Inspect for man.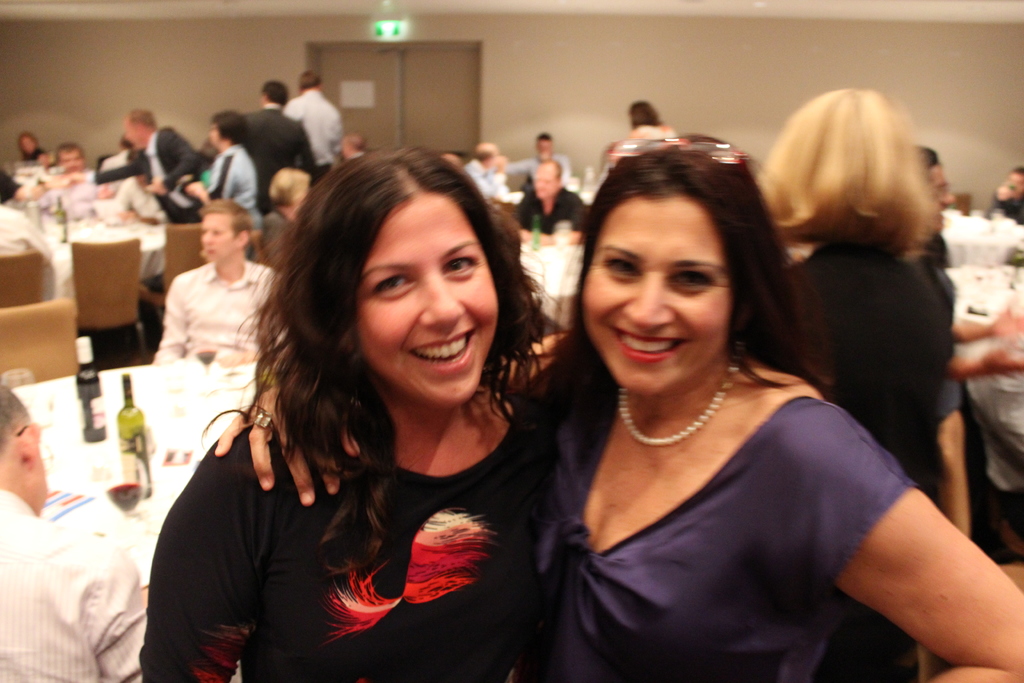
Inspection: l=101, t=134, r=175, b=226.
